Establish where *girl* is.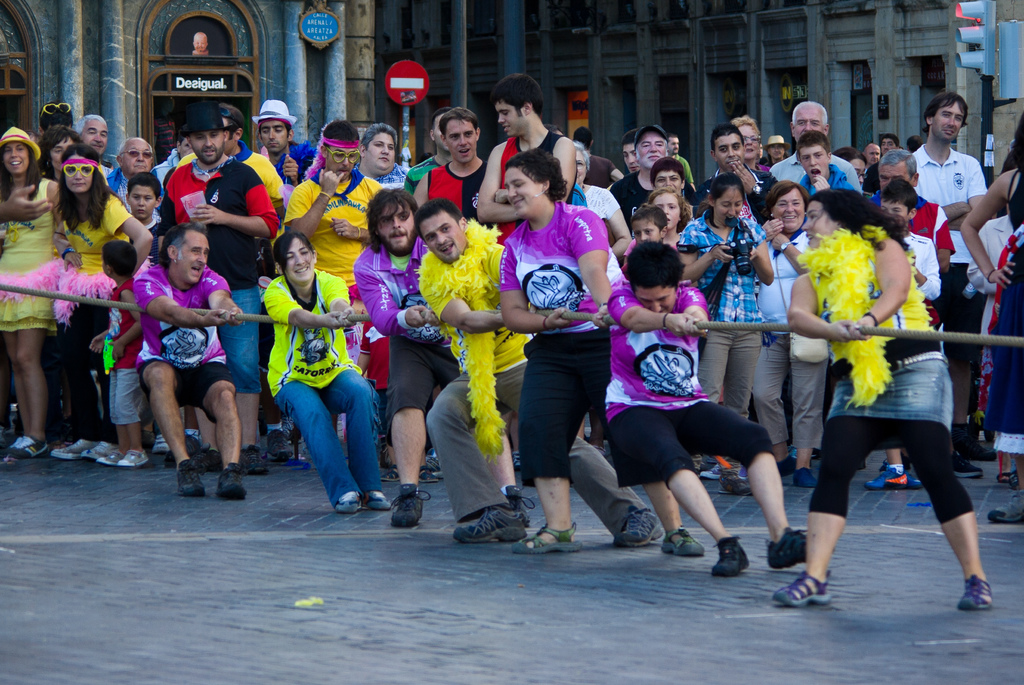
Established at x1=51, y1=150, x2=156, y2=461.
